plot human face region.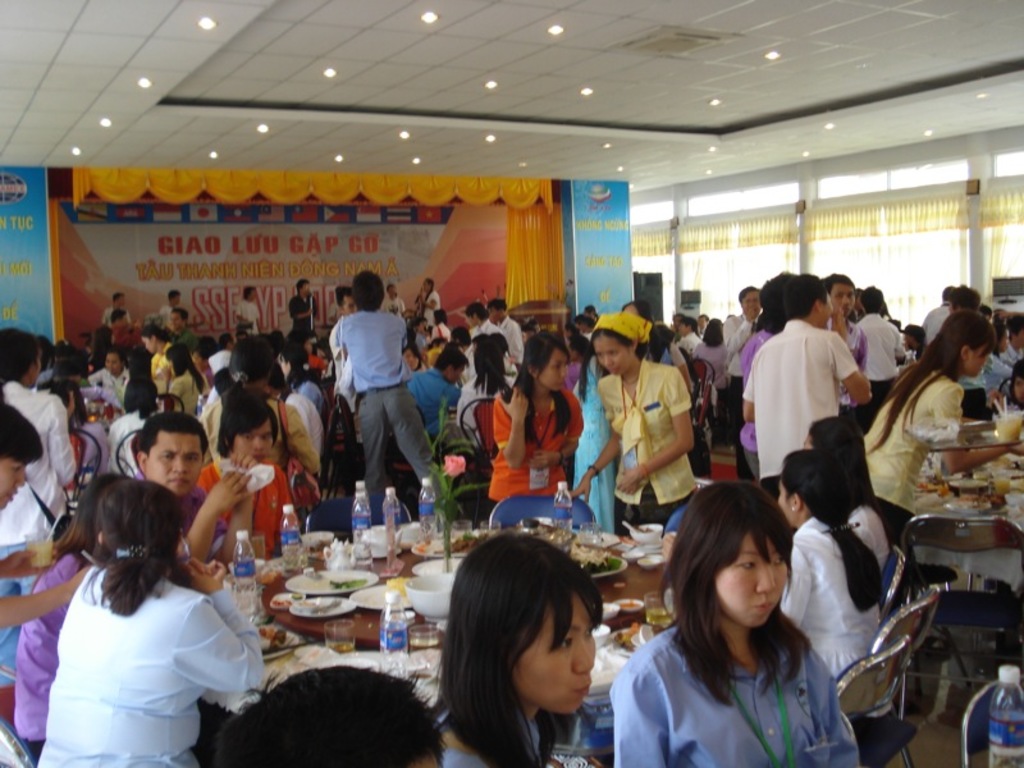
Plotted at 827,280,855,317.
